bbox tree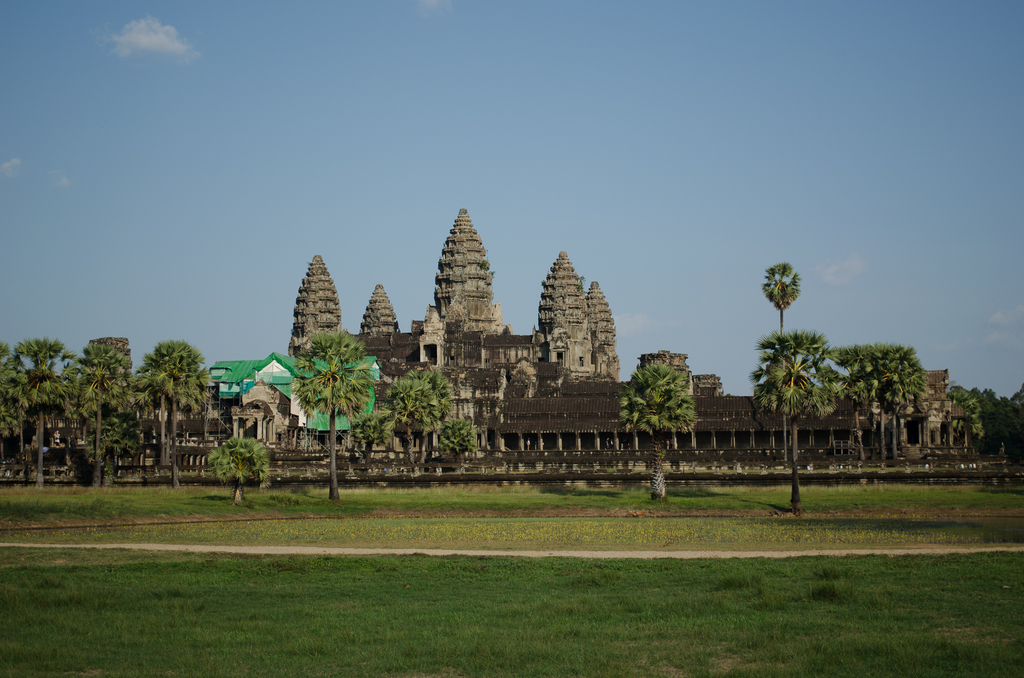
(left=617, top=363, right=698, bottom=499)
